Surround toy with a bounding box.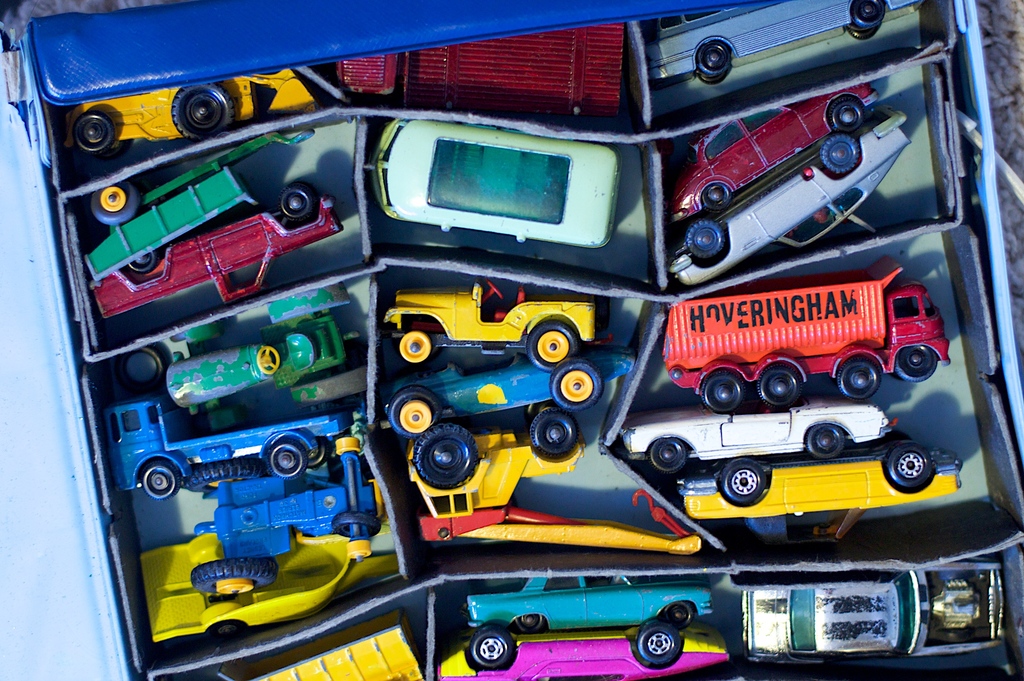
(left=683, top=440, right=961, bottom=545).
